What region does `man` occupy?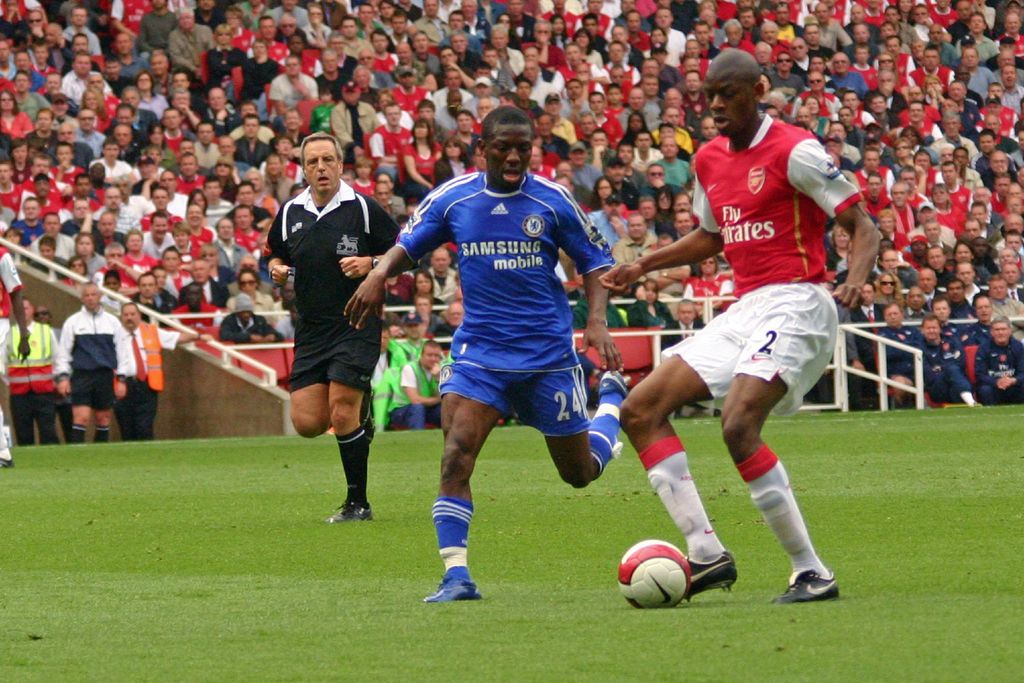
[x1=219, y1=293, x2=285, y2=347].
